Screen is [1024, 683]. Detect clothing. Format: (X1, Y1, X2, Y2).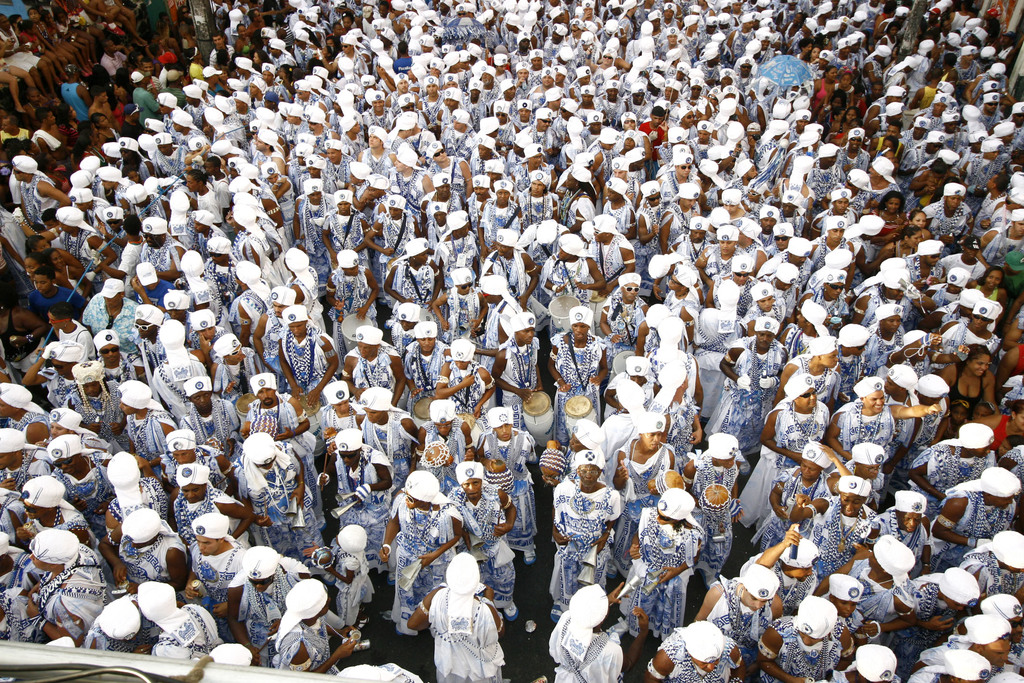
(191, 547, 246, 611).
